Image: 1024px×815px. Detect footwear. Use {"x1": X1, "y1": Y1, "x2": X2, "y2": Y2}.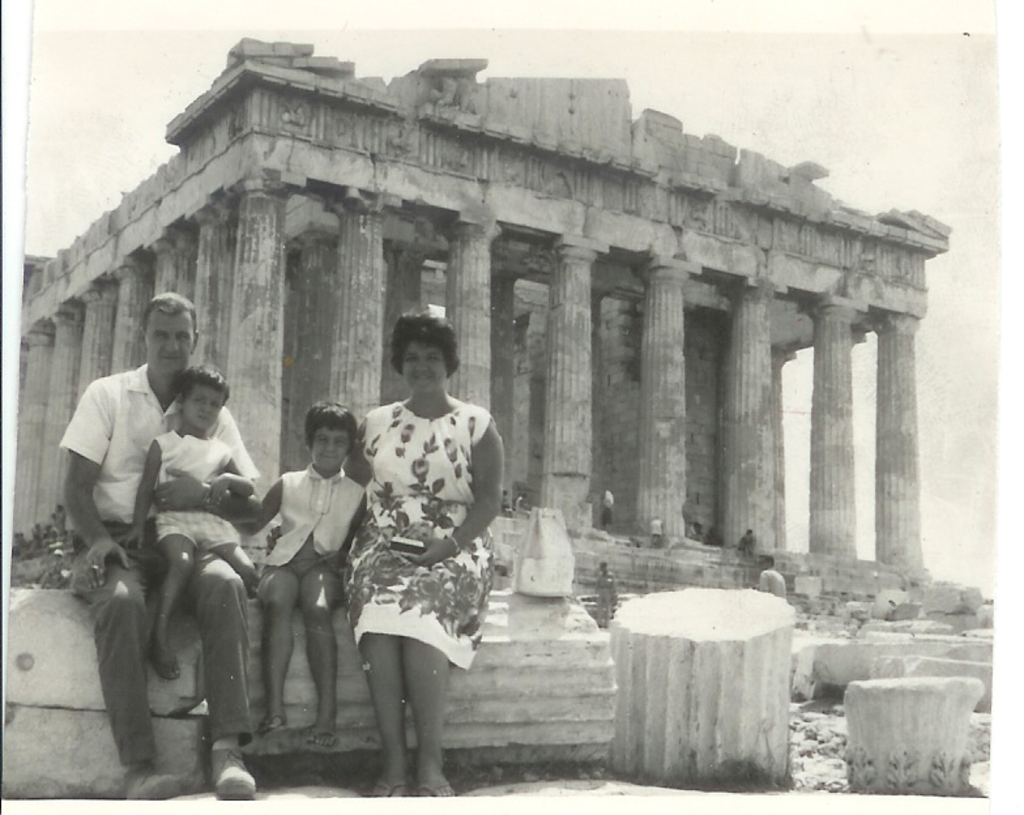
{"x1": 431, "y1": 782, "x2": 458, "y2": 810}.
